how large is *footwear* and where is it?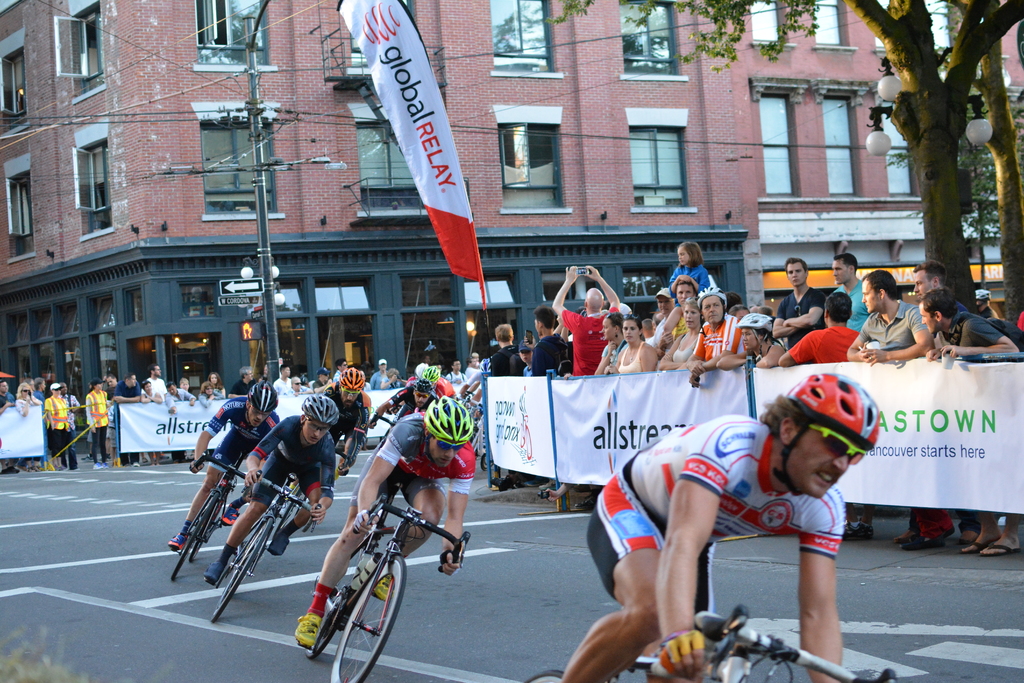
Bounding box: bbox=[844, 520, 867, 534].
